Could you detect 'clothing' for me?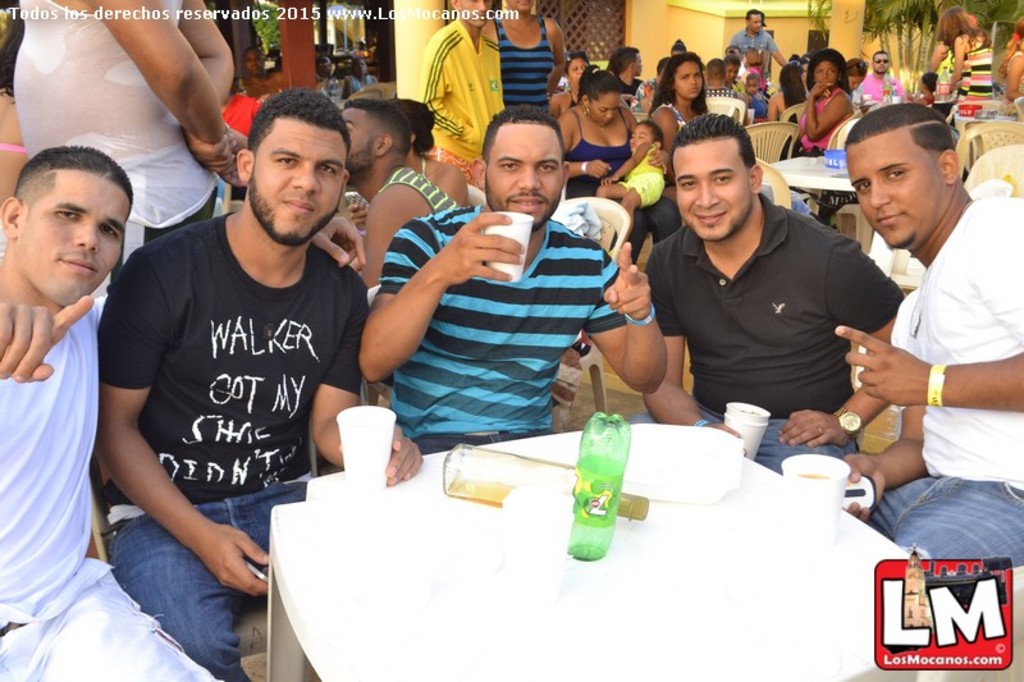
Detection result: [0, 296, 227, 681].
